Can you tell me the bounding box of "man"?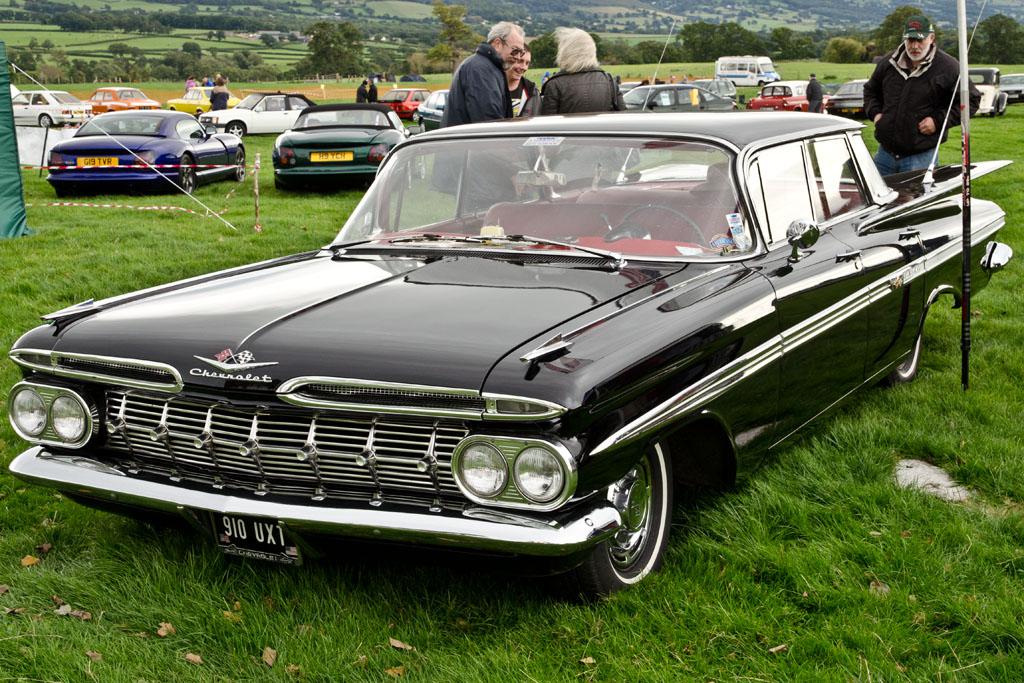
[left=797, top=72, right=832, bottom=115].
